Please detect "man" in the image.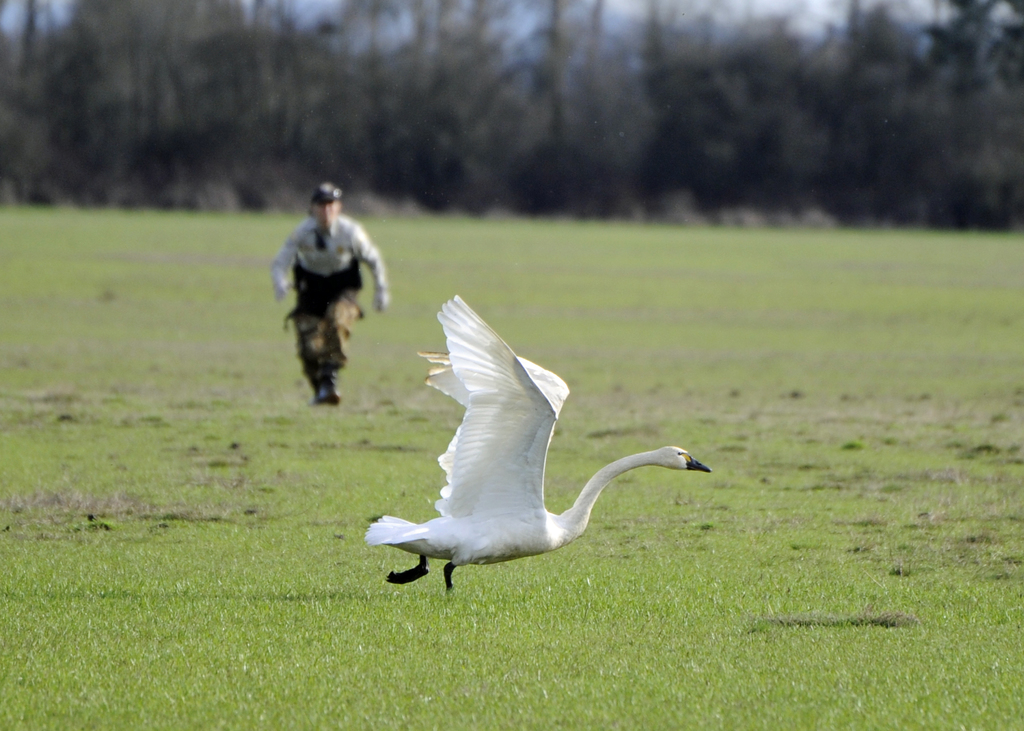
pyautogui.locateOnScreen(268, 187, 388, 420).
